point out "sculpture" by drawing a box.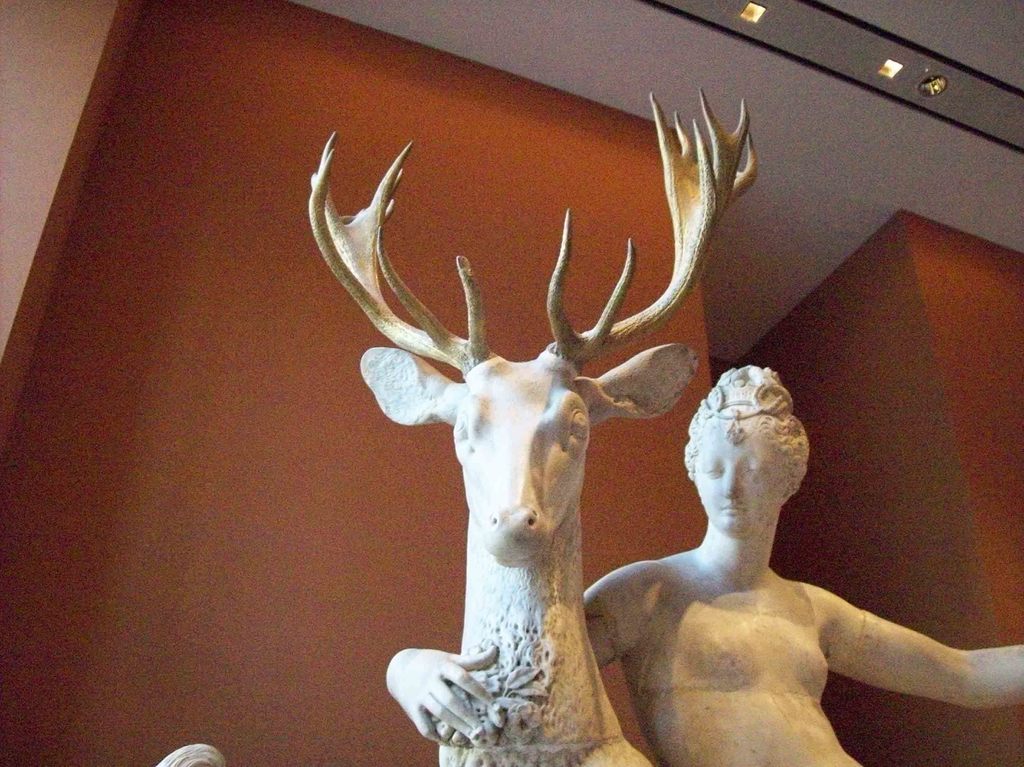
rect(381, 366, 1021, 766).
